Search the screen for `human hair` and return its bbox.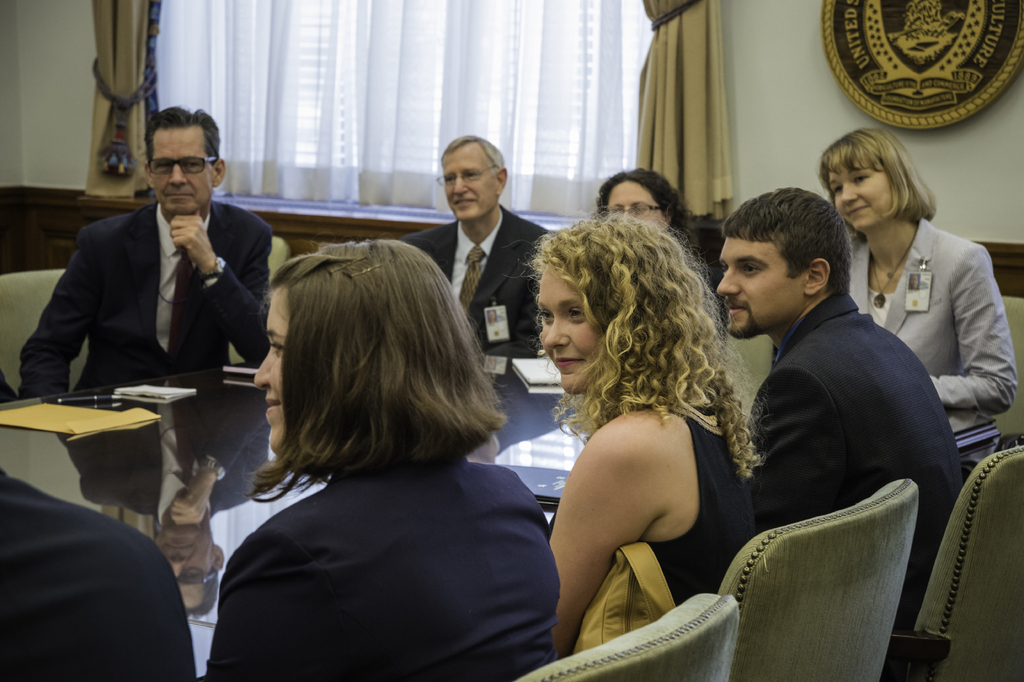
Found: bbox=(248, 229, 493, 510).
